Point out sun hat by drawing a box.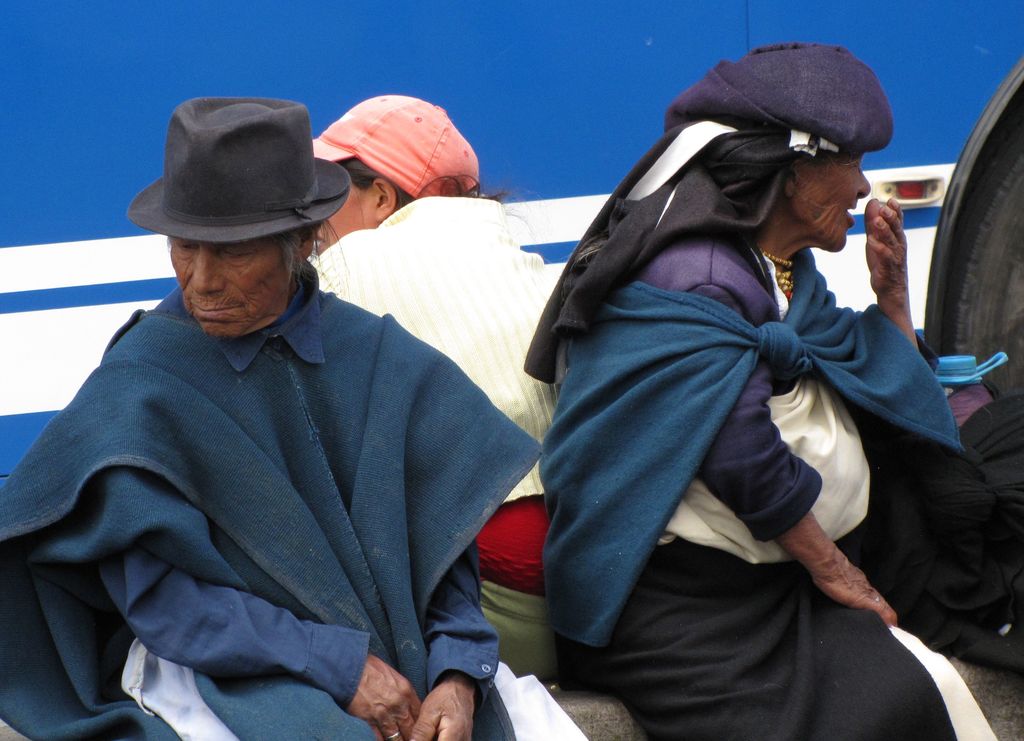
pyautogui.locateOnScreen(126, 91, 352, 252).
